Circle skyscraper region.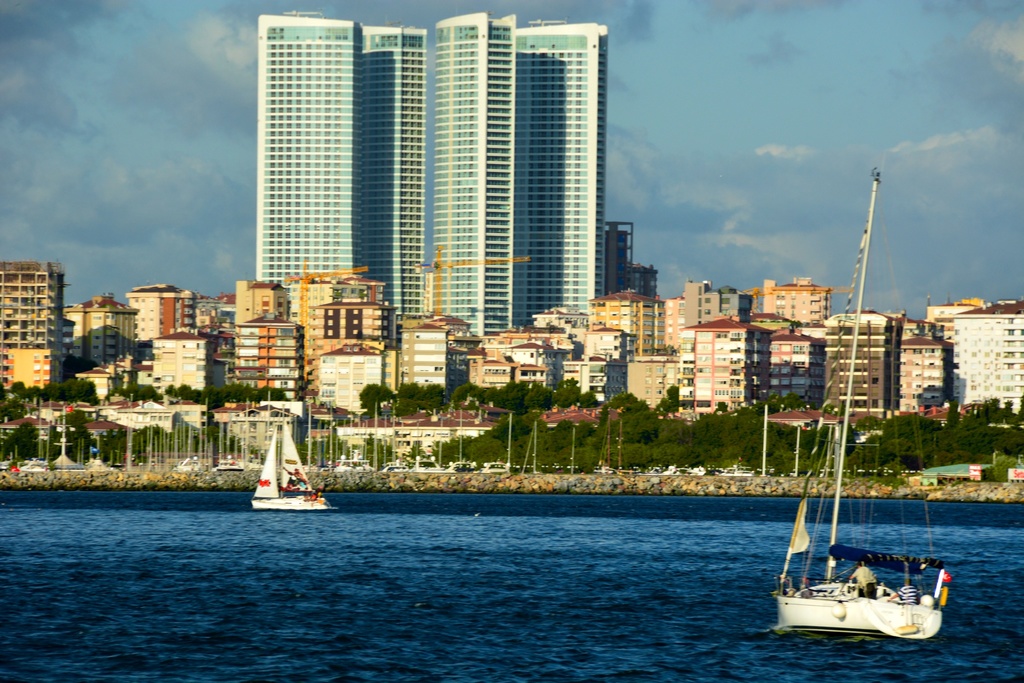
Region: 117/281/200/360.
